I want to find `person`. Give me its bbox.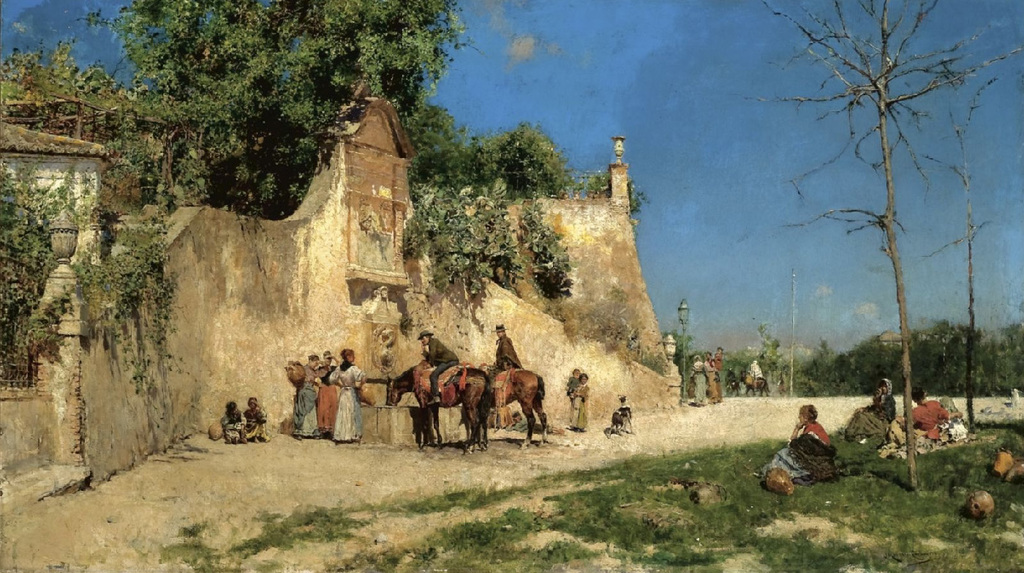
bbox=(566, 366, 578, 422).
